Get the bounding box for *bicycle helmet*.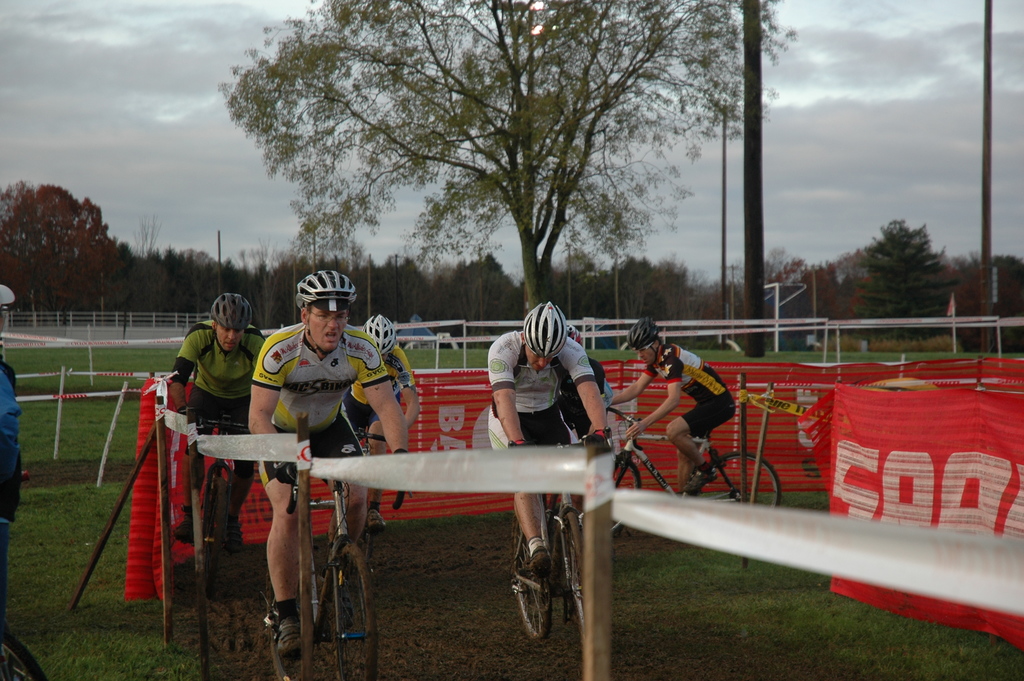
detection(368, 306, 393, 357).
